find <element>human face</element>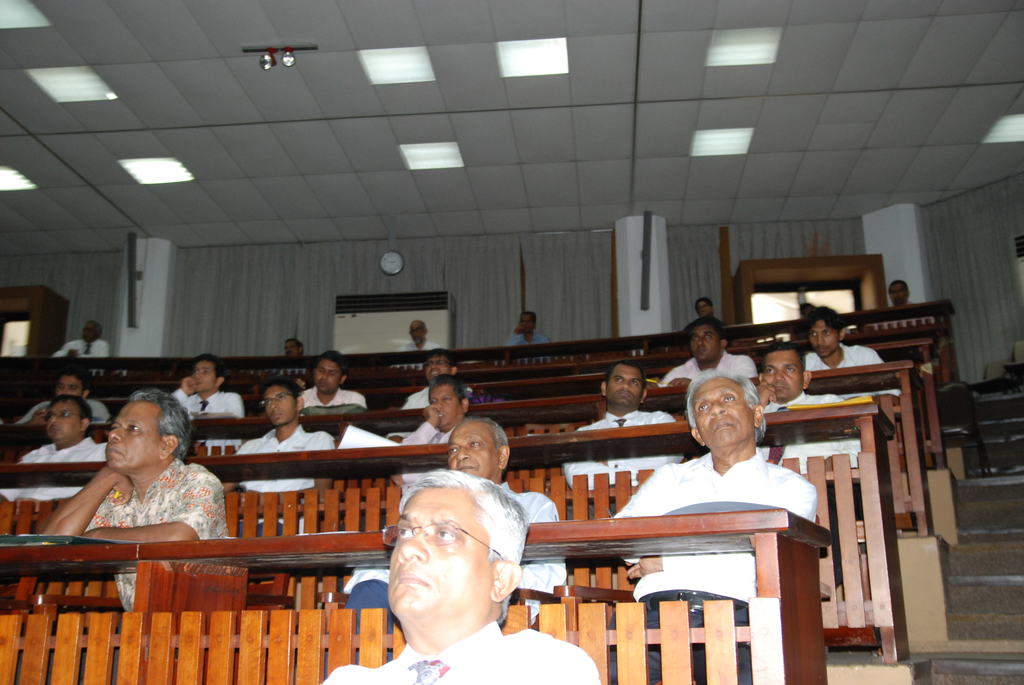
<box>606,365,641,405</box>
